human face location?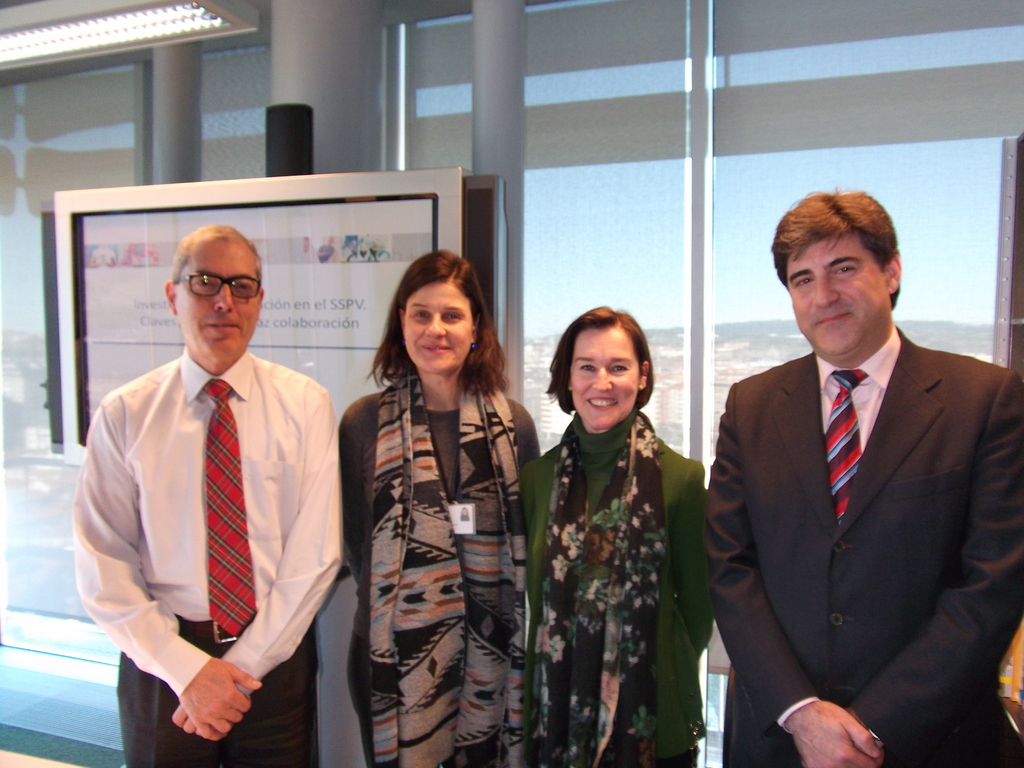
<bbox>174, 244, 260, 362</bbox>
